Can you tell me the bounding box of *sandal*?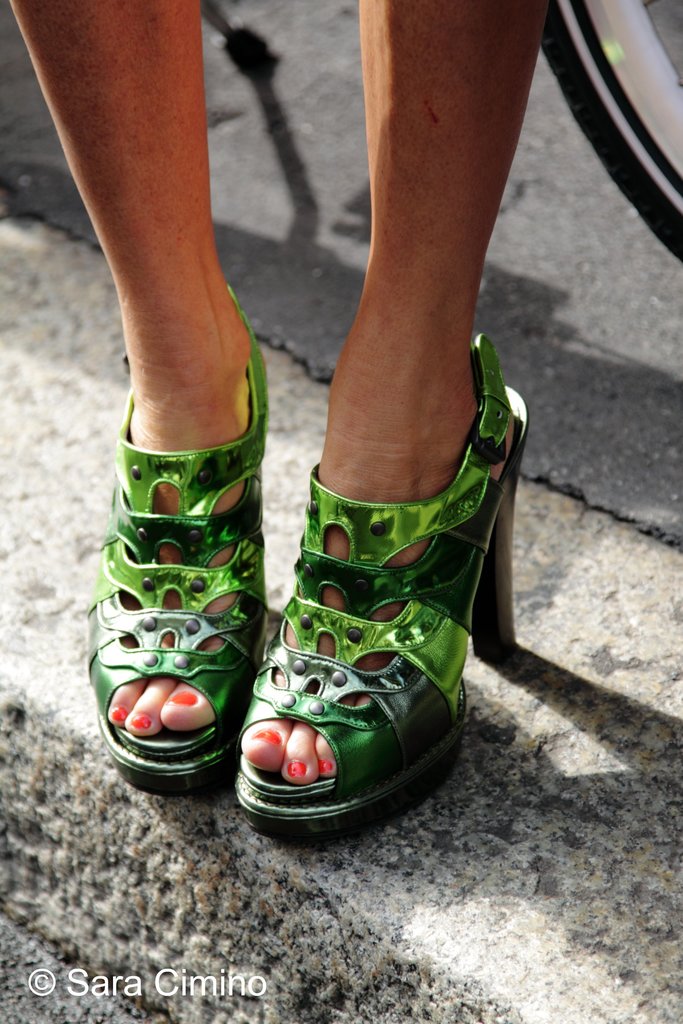
<bbox>80, 275, 267, 791</bbox>.
